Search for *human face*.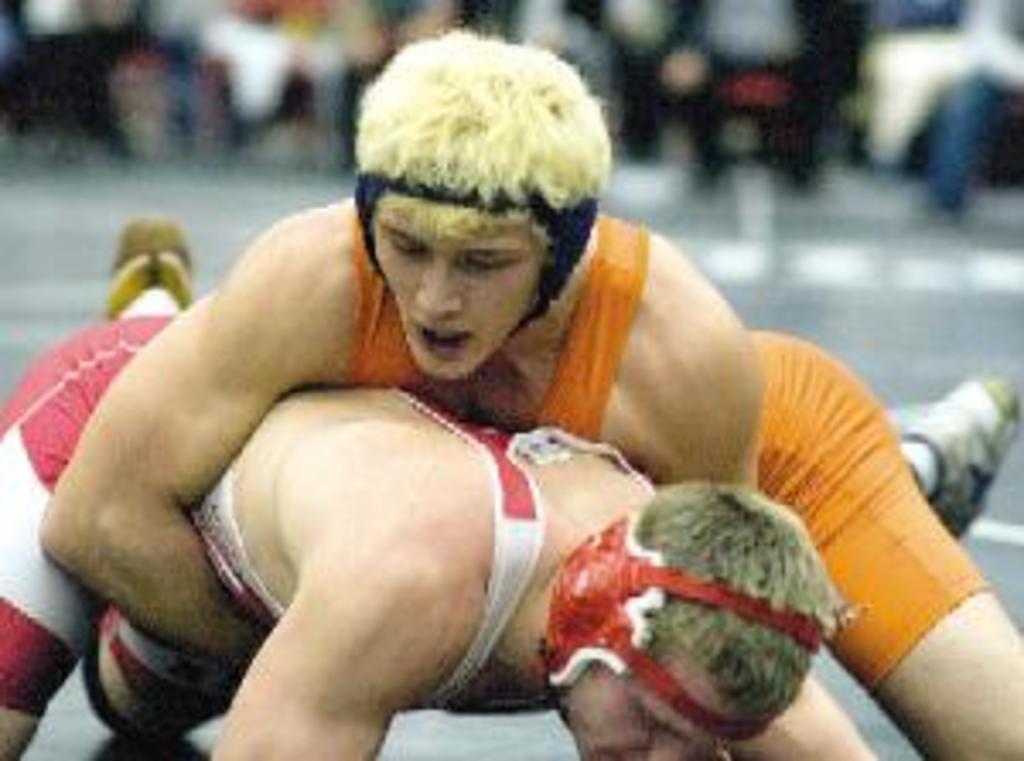
Found at 372:201:546:375.
